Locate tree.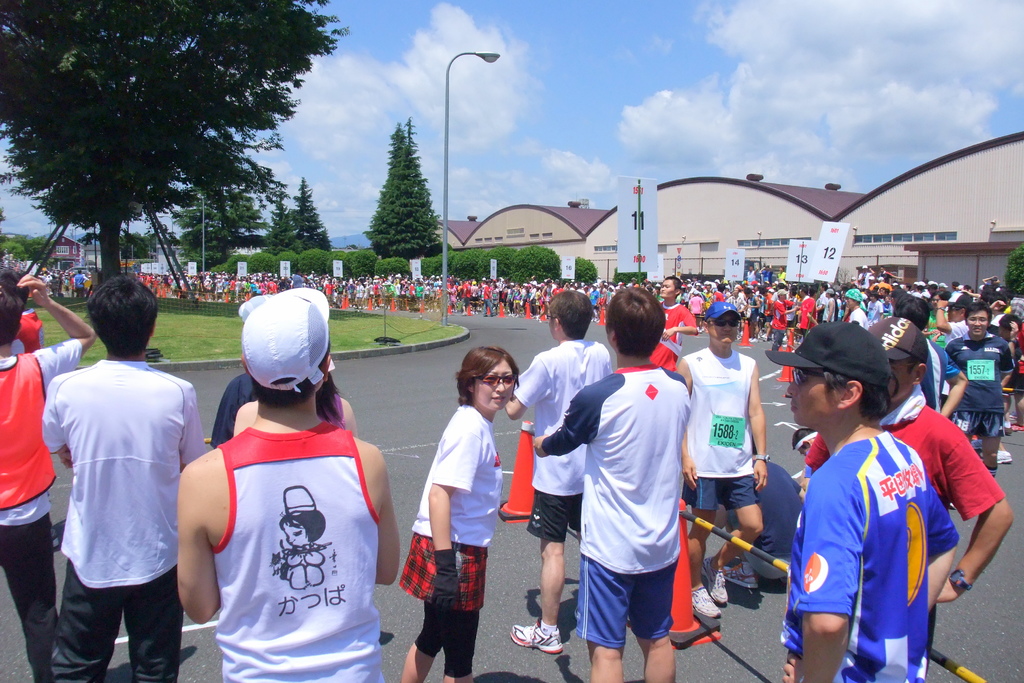
Bounding box: detection(291, 172, 333, 252).
